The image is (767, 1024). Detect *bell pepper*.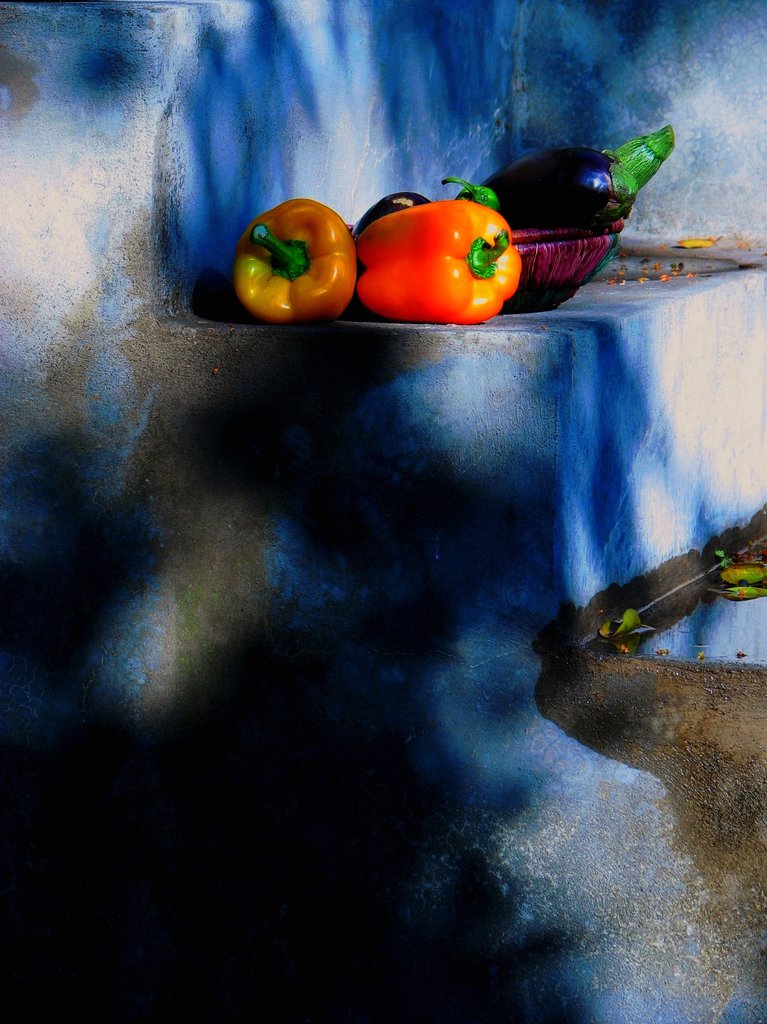
Detection: x1=230, y1=200, x2=357, y2=323.
